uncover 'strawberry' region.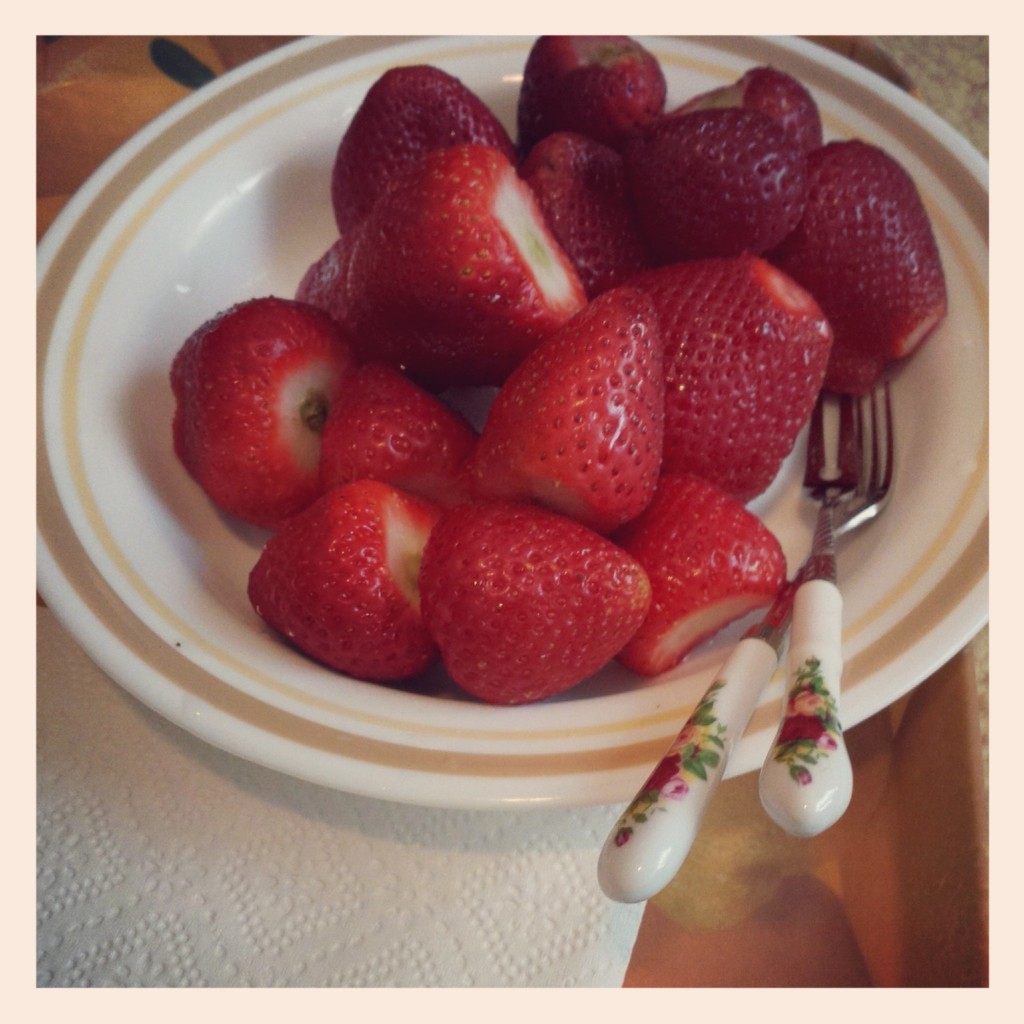
Uncovered: BBox(670, 57, 827, 160).
